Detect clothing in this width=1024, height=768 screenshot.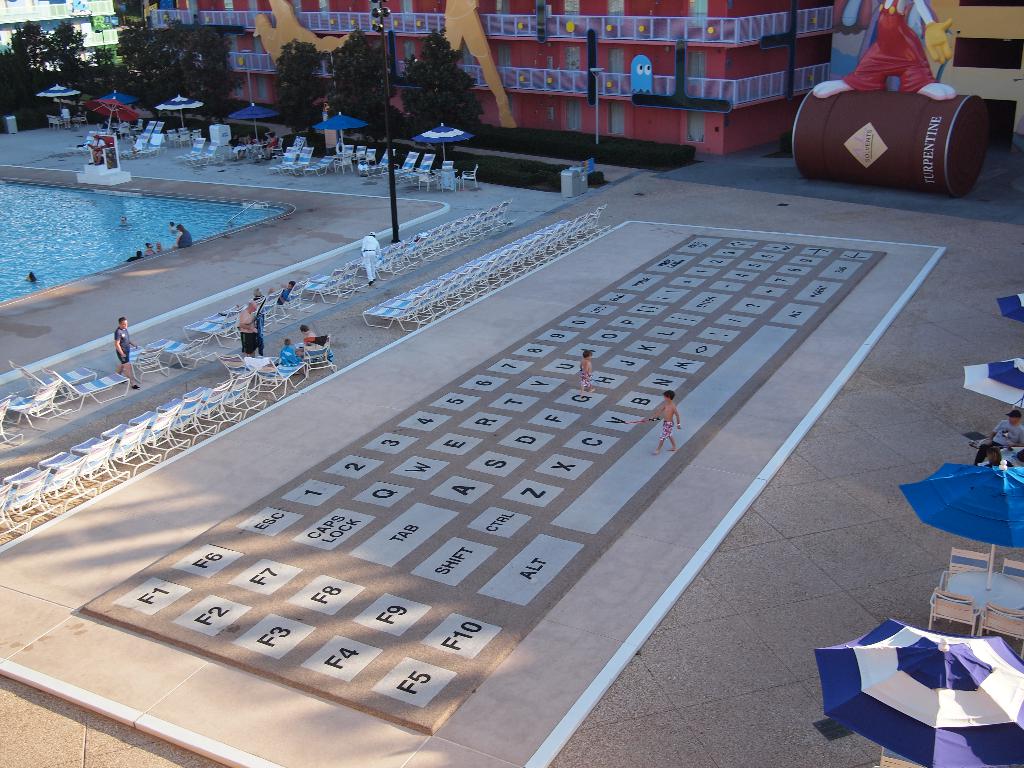
Detection: [266, 136, 275, 143].
